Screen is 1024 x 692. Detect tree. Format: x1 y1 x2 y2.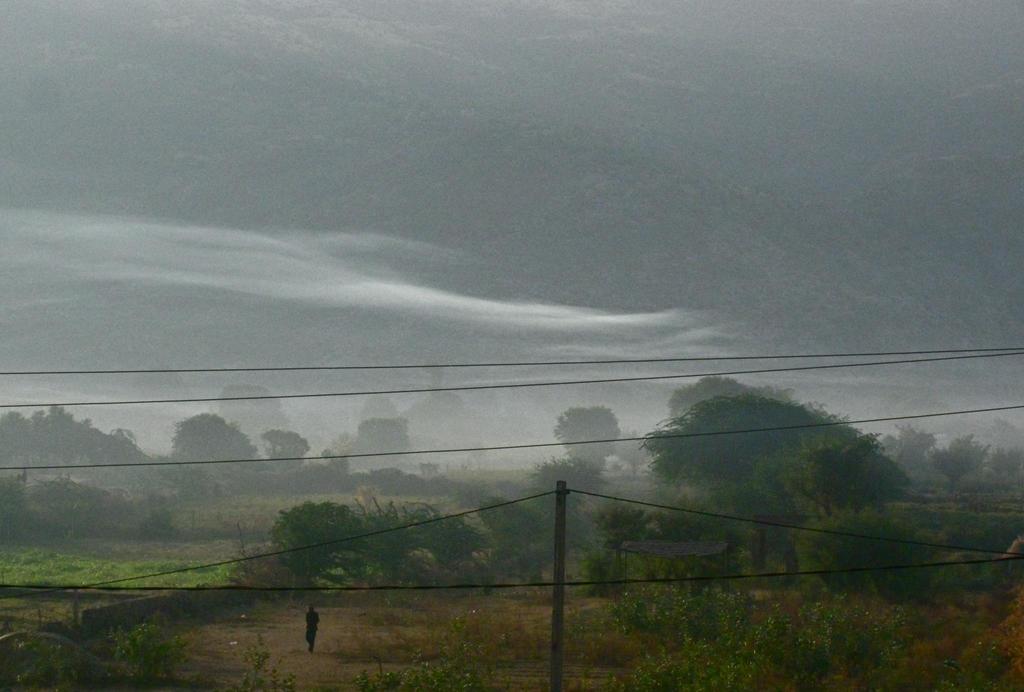
161 406 250 483.
